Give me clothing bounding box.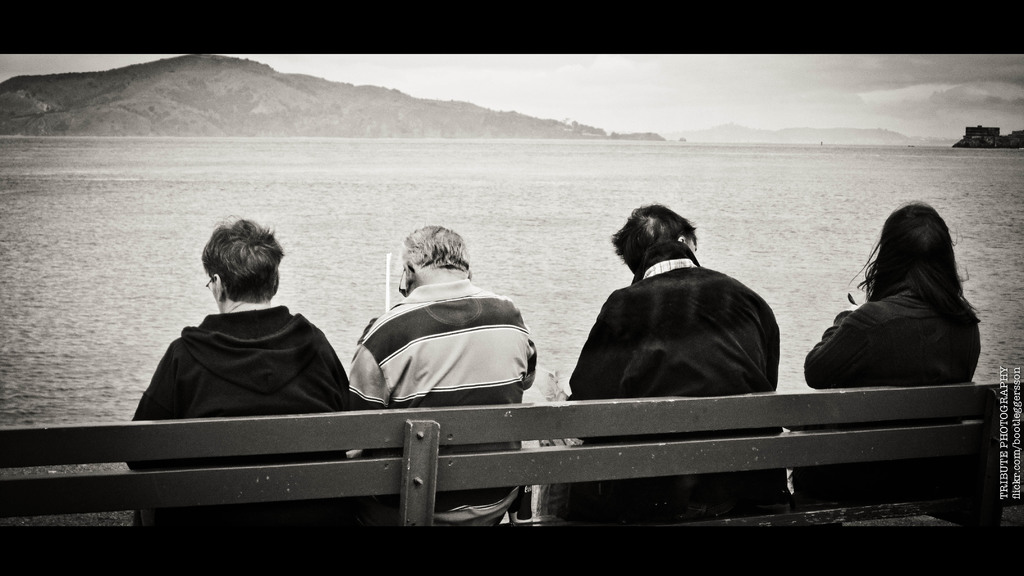
(120, 302, 356, 520).
